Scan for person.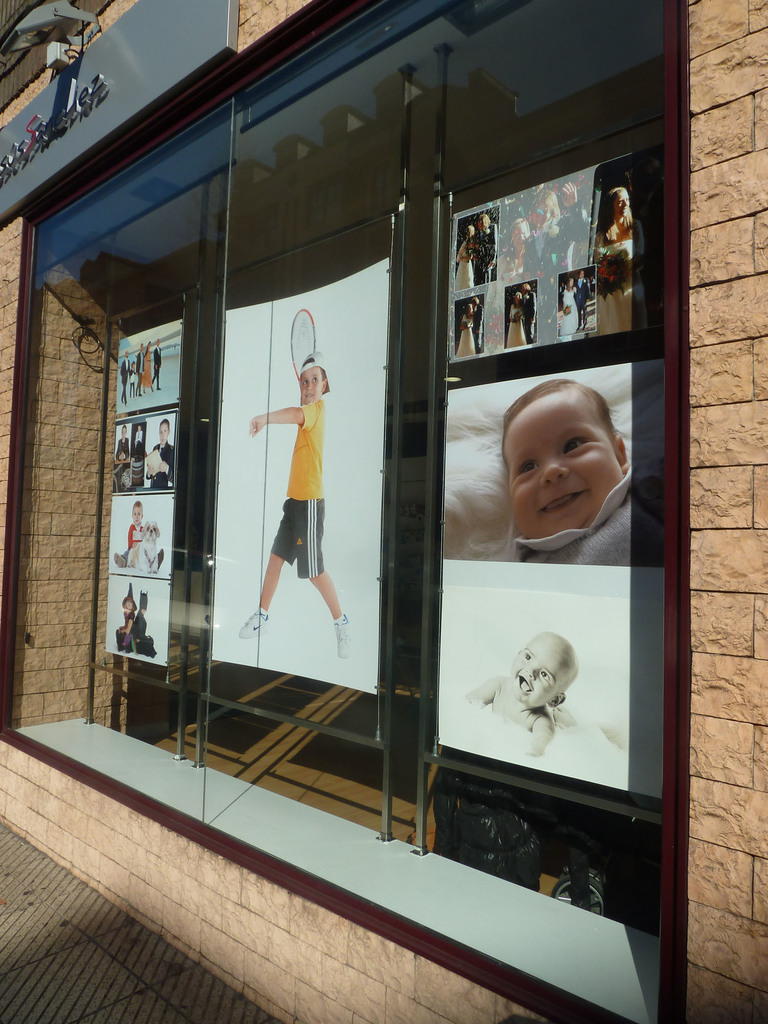
Scan result: x1=600, y1=180, x2=634, y2=244.
